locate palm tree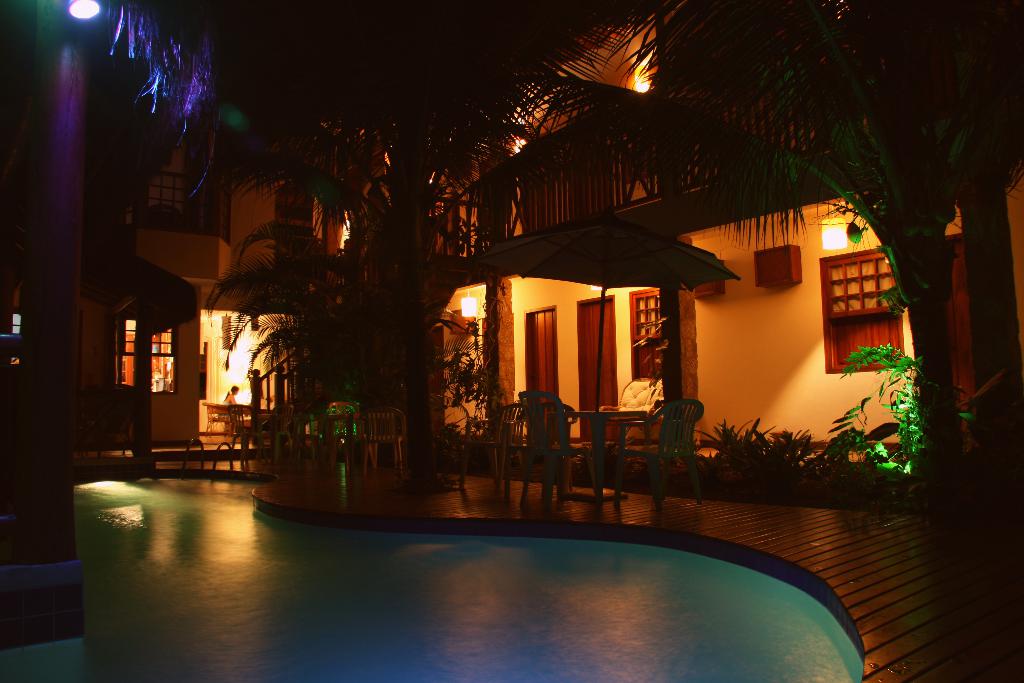
detection(87, 0, 1023, 491)
